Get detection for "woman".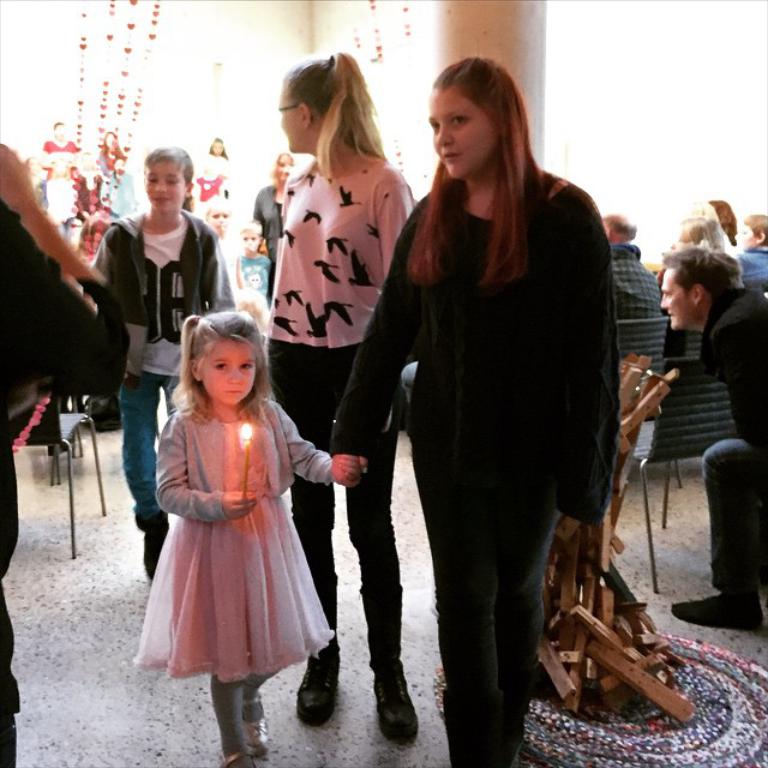
Detection: locate(253, 46, 422, 749).
